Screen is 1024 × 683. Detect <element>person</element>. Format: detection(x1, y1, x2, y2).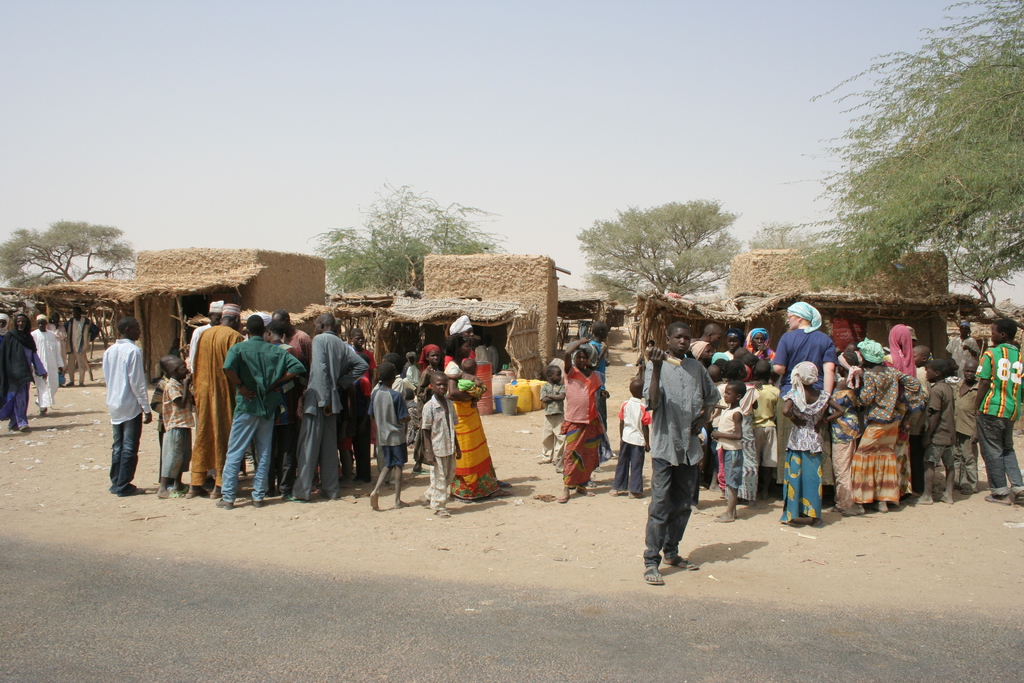
detection(581, 318, 616, 477).
